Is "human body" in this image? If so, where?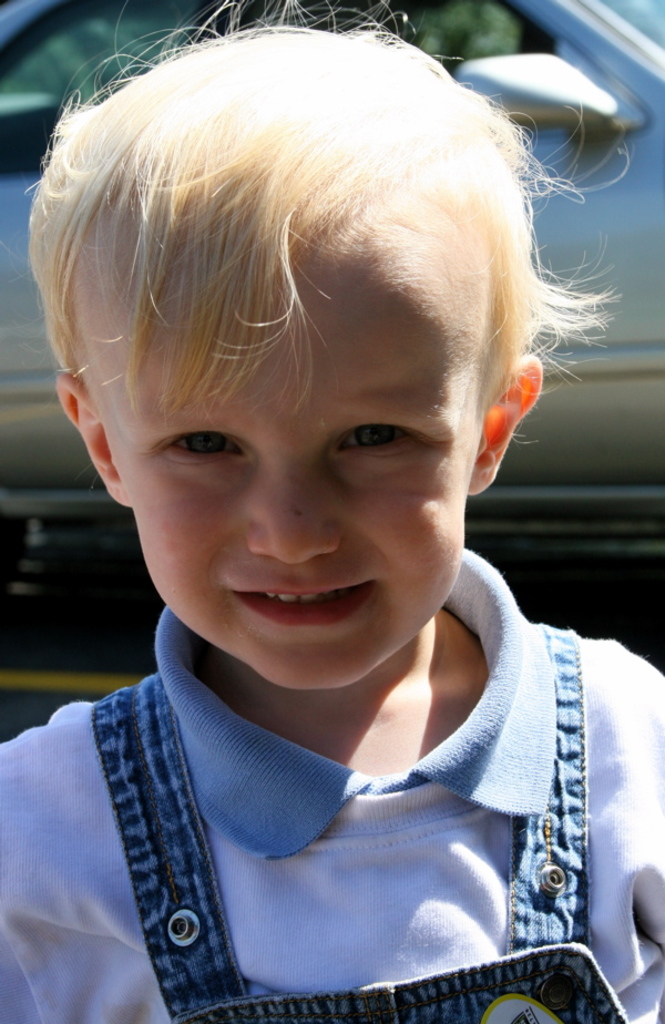
Yes, at Rect(0, 10, 664, 1023).
